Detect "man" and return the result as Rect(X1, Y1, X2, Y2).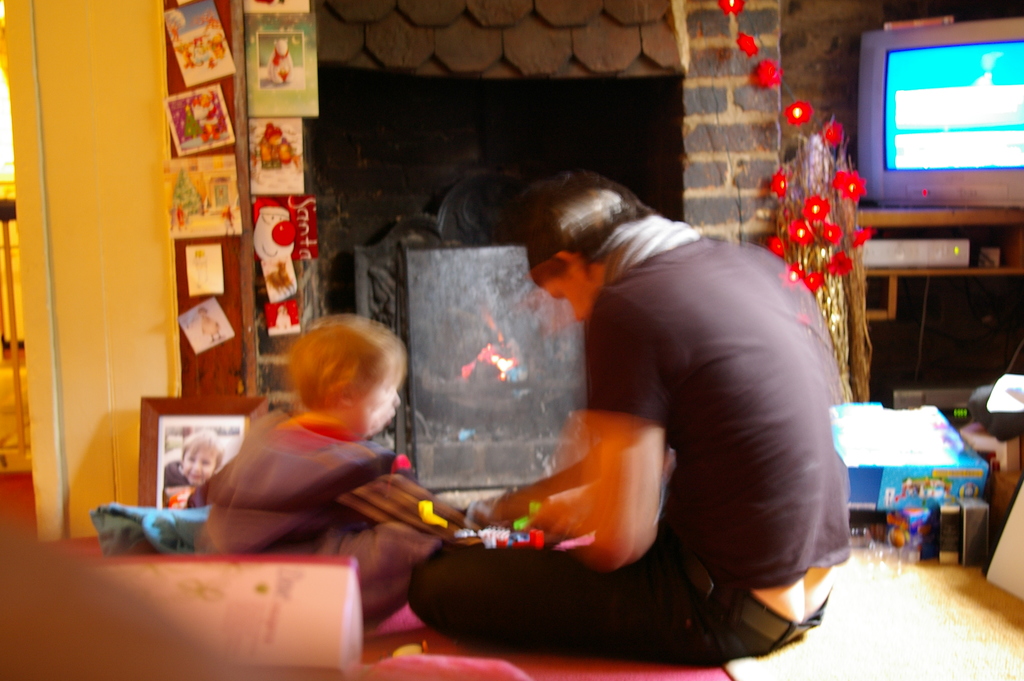
Rect(399, 167, 857, 671).
